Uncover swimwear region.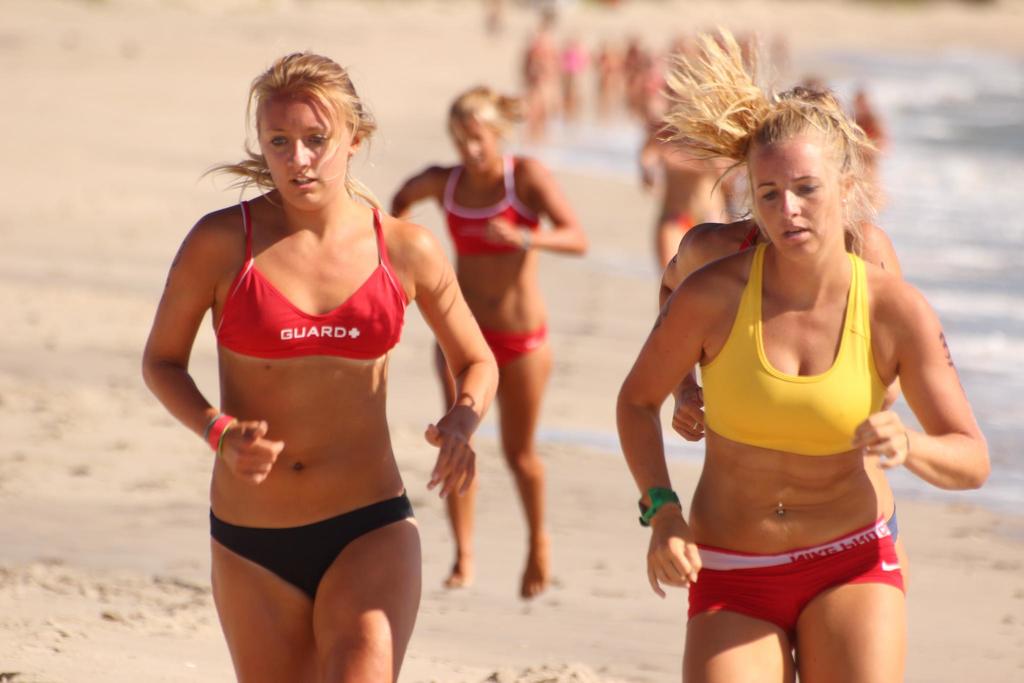
Uncovered: {"x1": 690, "y1": 518, "x2": 905, "y2": 636}.
